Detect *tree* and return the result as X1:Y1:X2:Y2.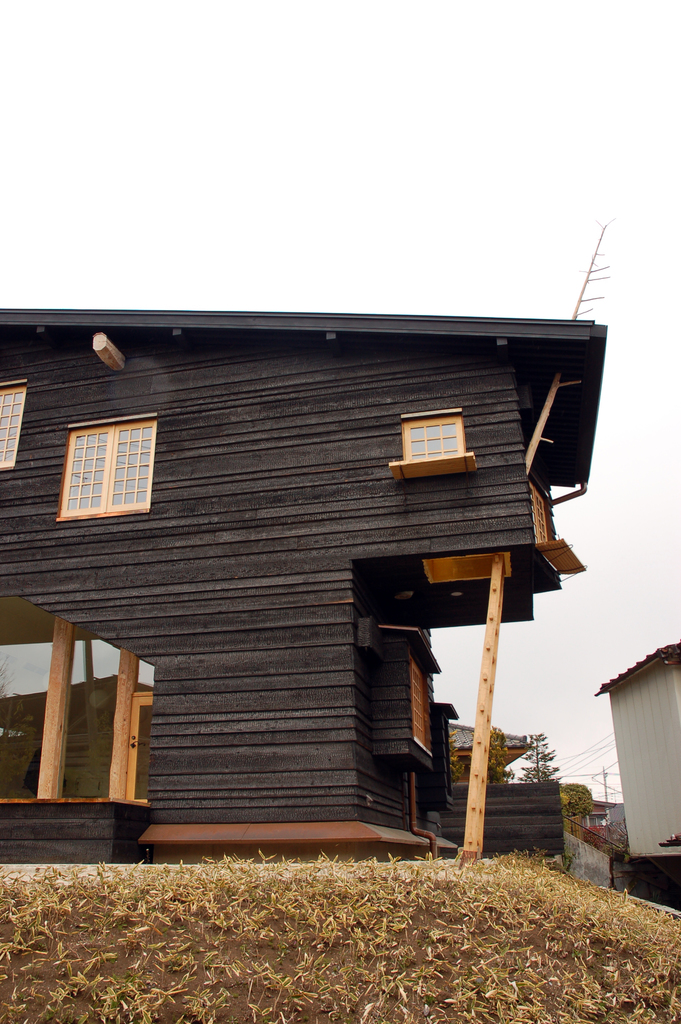
521:728:563:790.
